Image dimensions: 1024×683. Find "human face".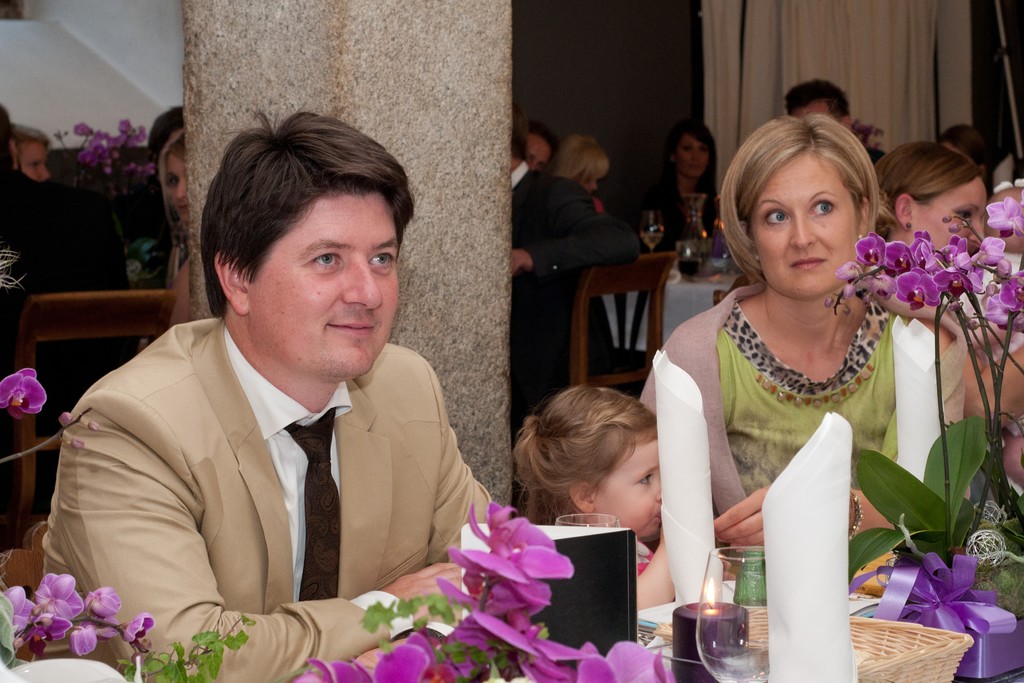
[x1=525, y1=131, x2=551, y2=173].
